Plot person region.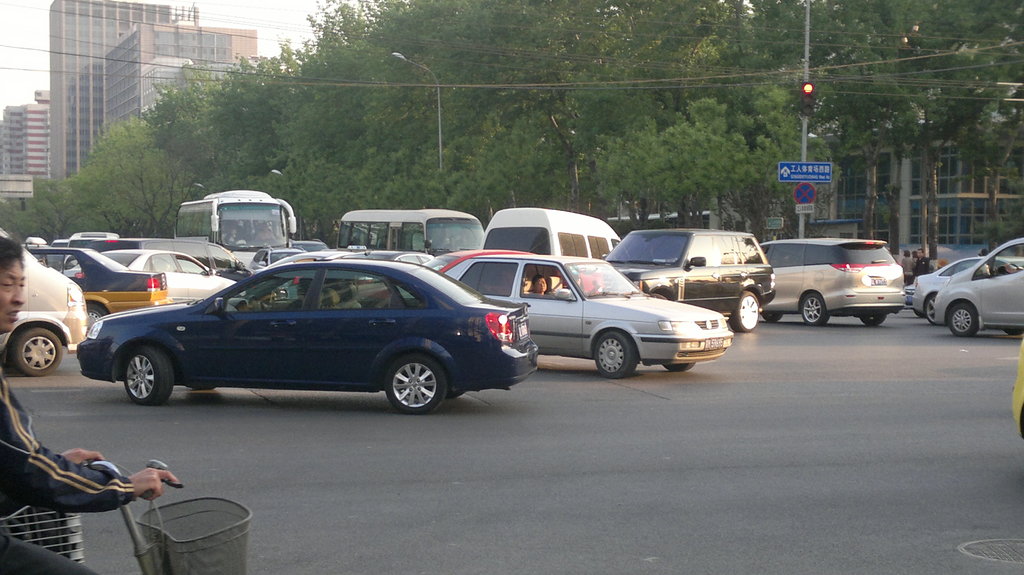
Plotted at 916, 251, 932, 280.
